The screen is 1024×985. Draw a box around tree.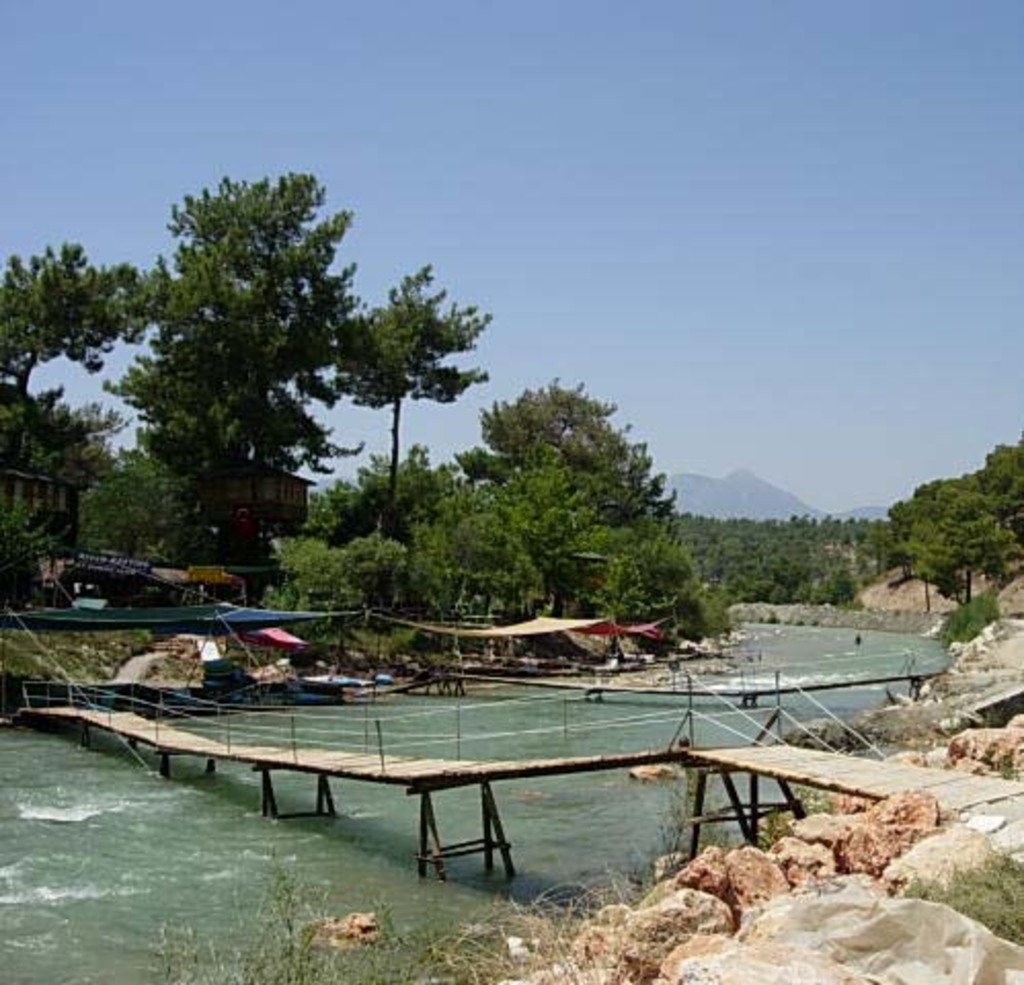
locate(591, 517, 724, 638).
